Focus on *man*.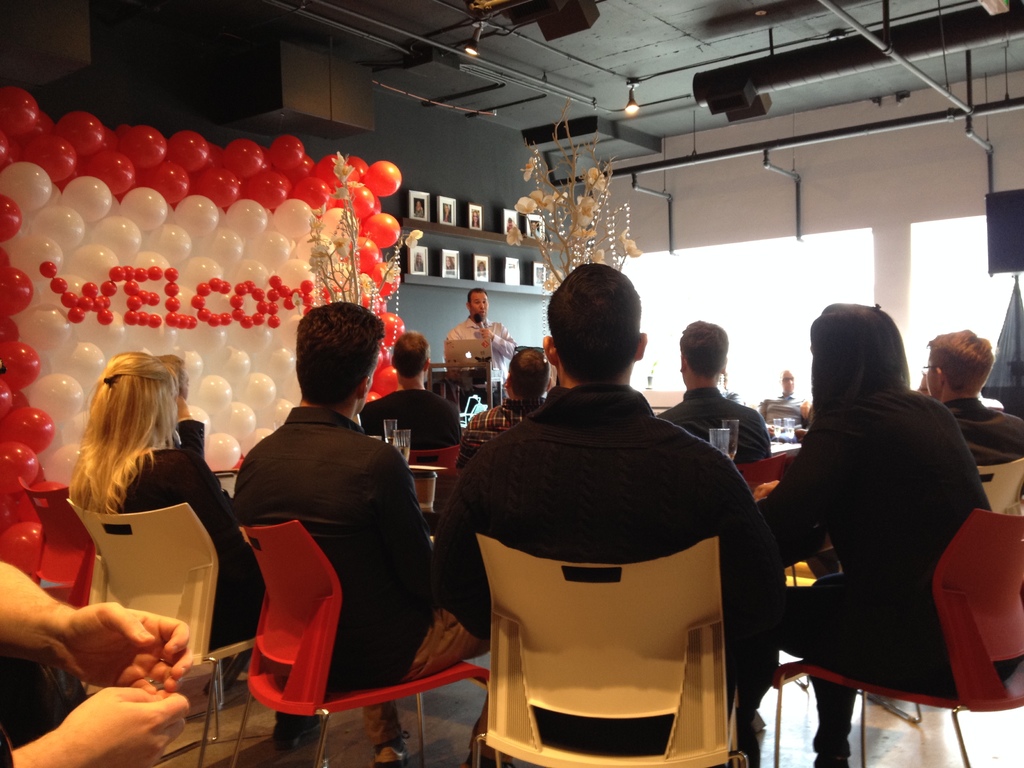
Focused at bbox=(757, 366, 806, 421).
